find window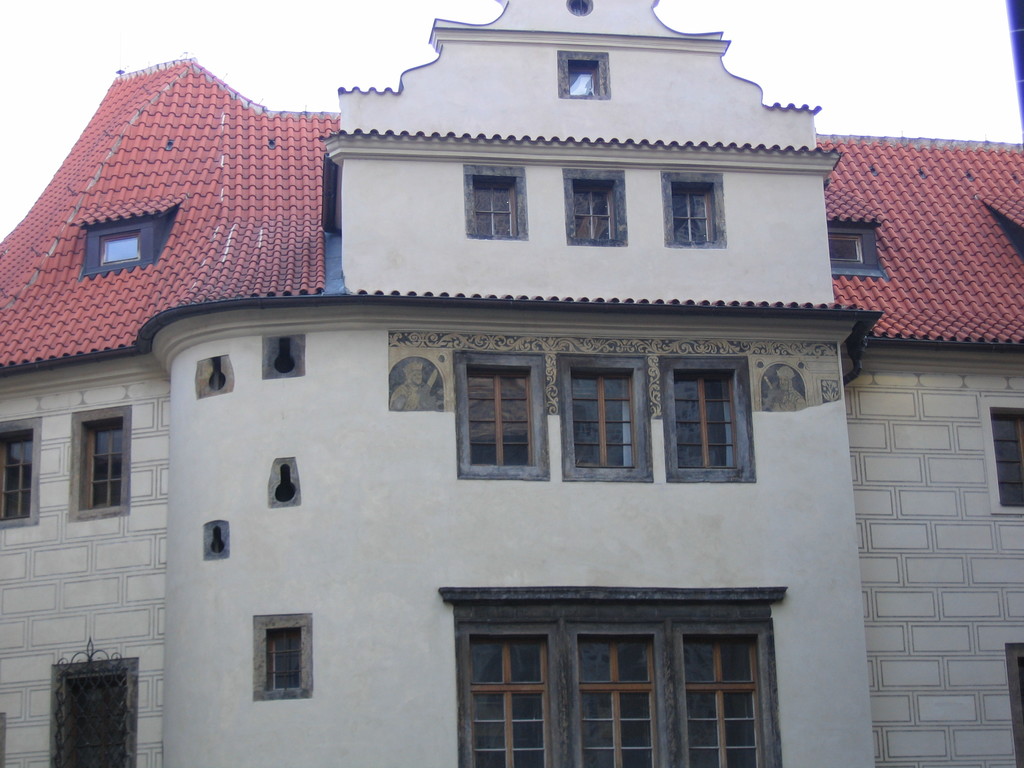
[461,627,554,767]
